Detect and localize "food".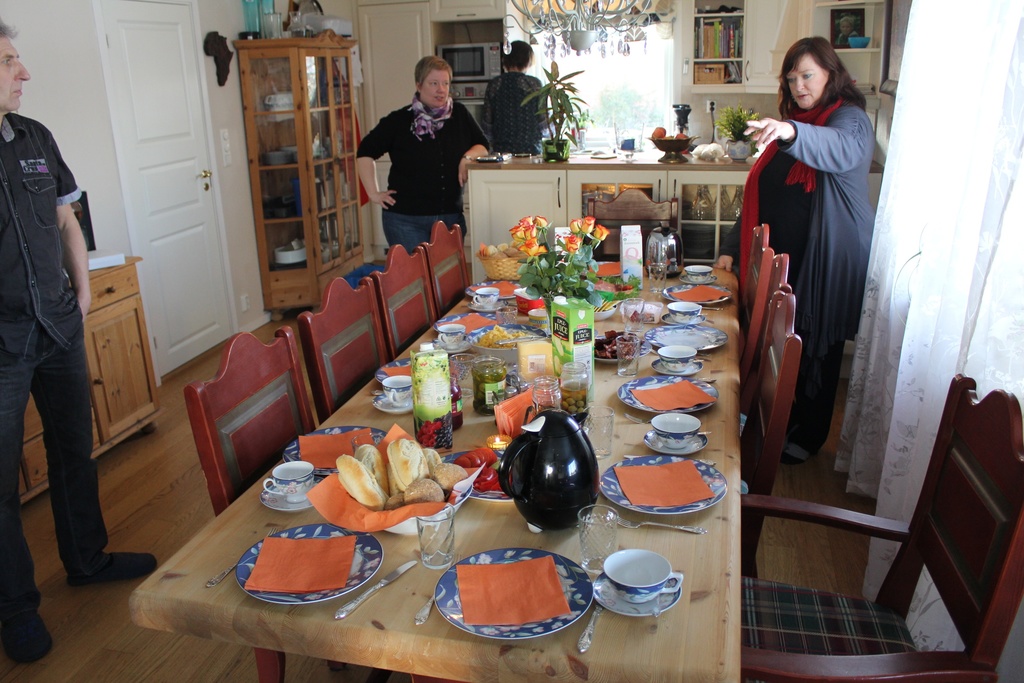
Localized at [left=472, top=317, right=531, bottom=350].
